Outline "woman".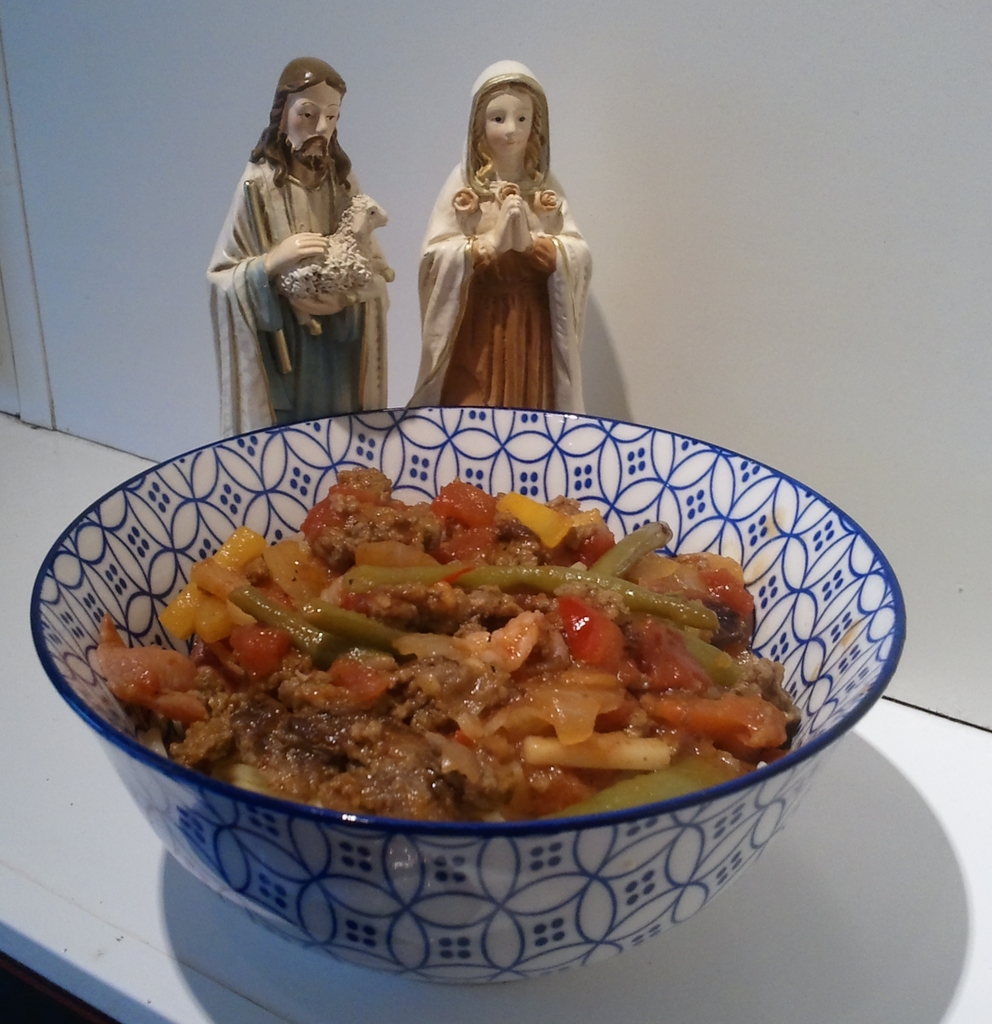
Outline: bbox=(406, 72, 586, 398).
